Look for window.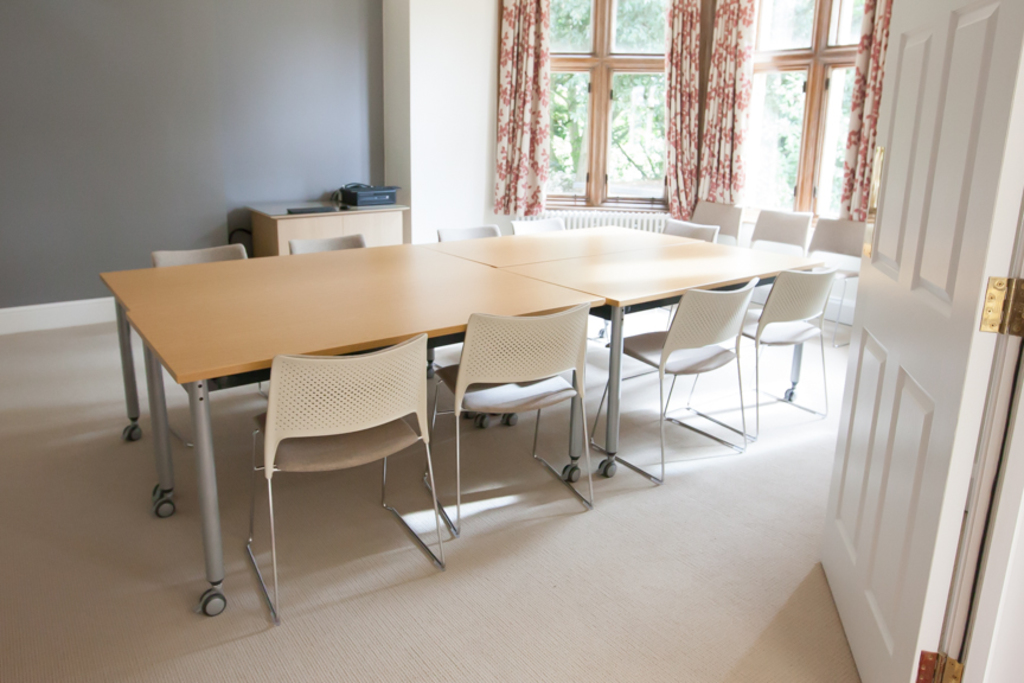
Found: bbox=(740, 0, 868, 222).
